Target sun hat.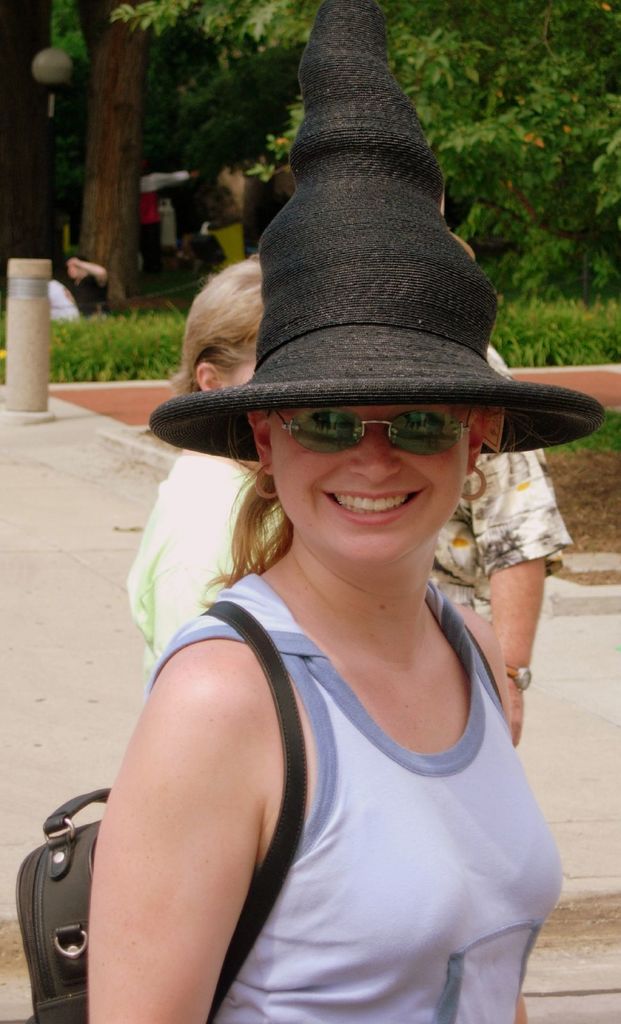
Target region: [x1=143, y1=0, x2=607, y2=480].
